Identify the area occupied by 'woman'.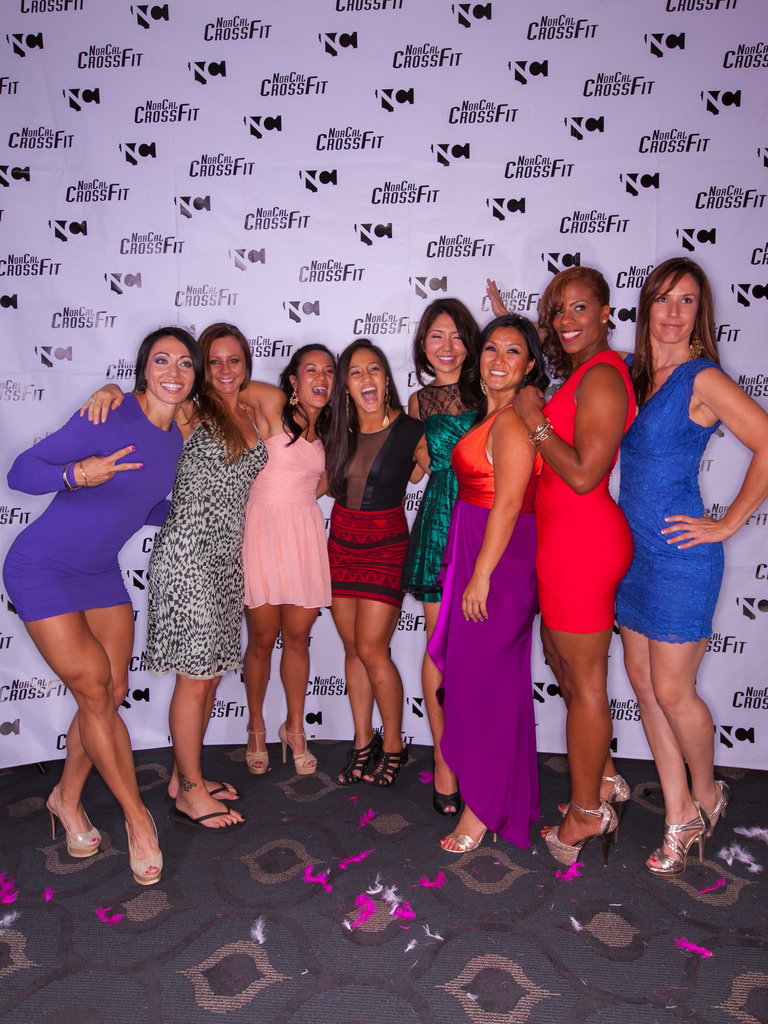
Area: detection(418, 322, 545, 860).
